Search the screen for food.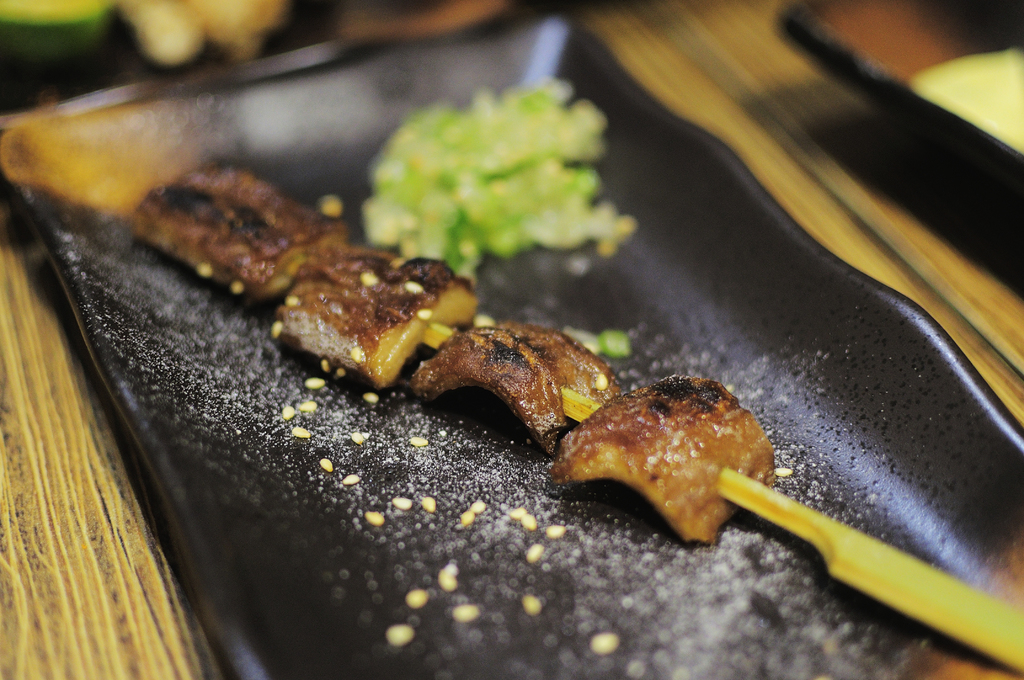
Found at <bbox>358, 76, 621, 280</bbox>.
